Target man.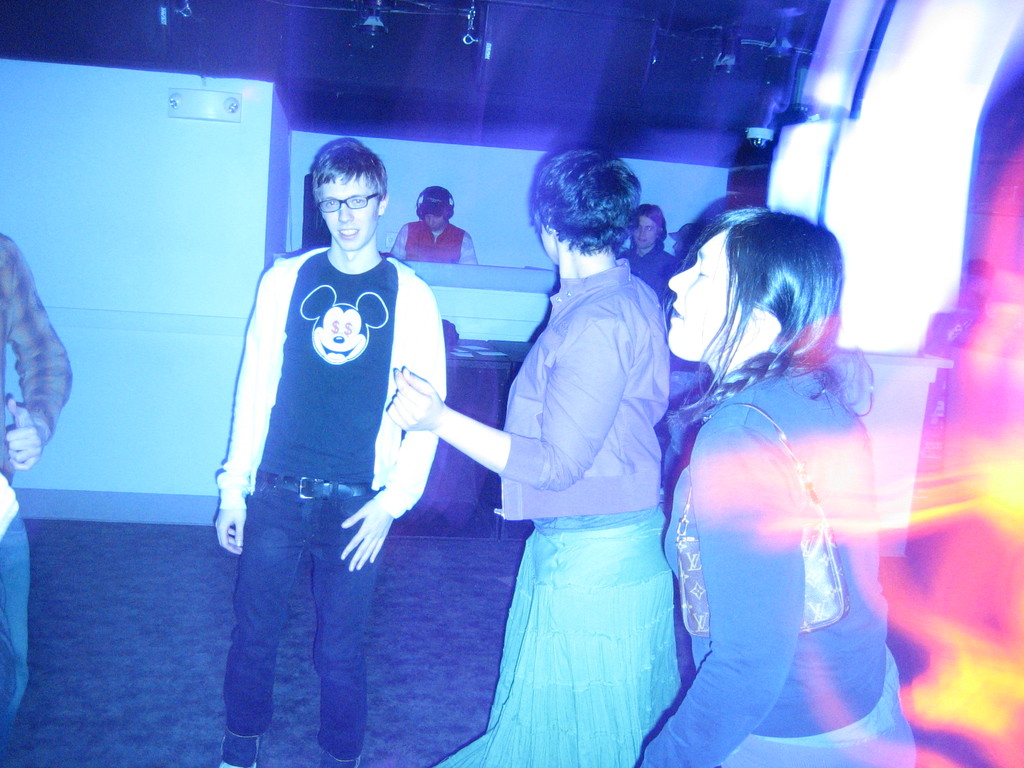
Target region: (618,201,686,331).
